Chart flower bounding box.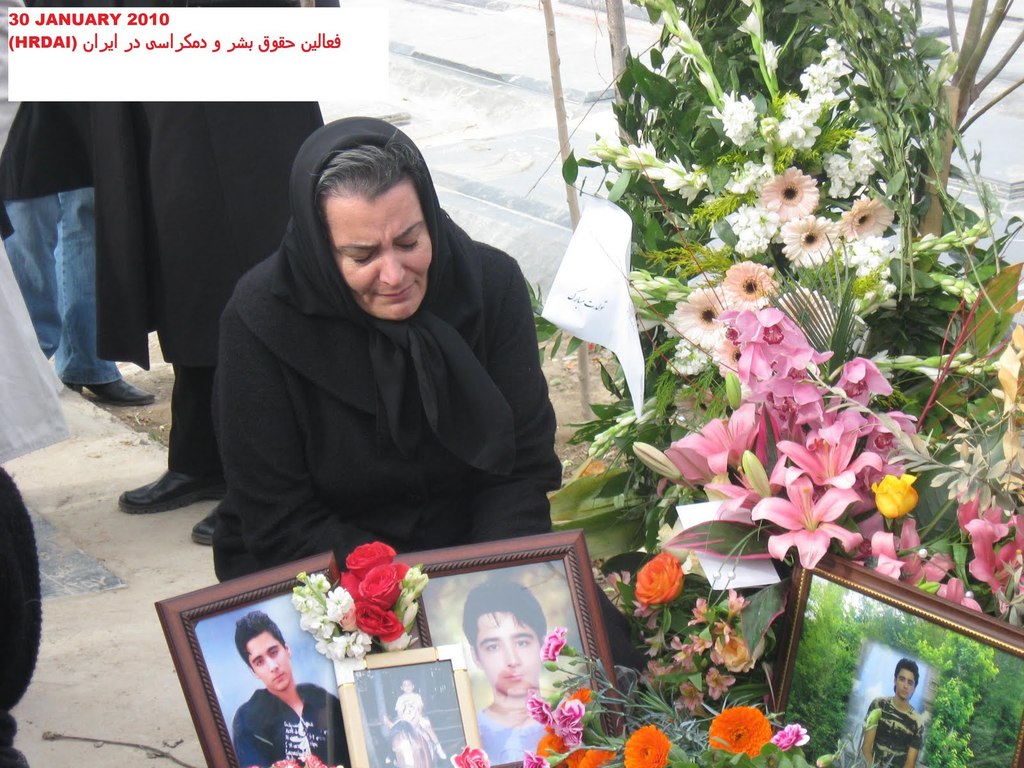
Charted: crop(733, 205, 776, 254).
